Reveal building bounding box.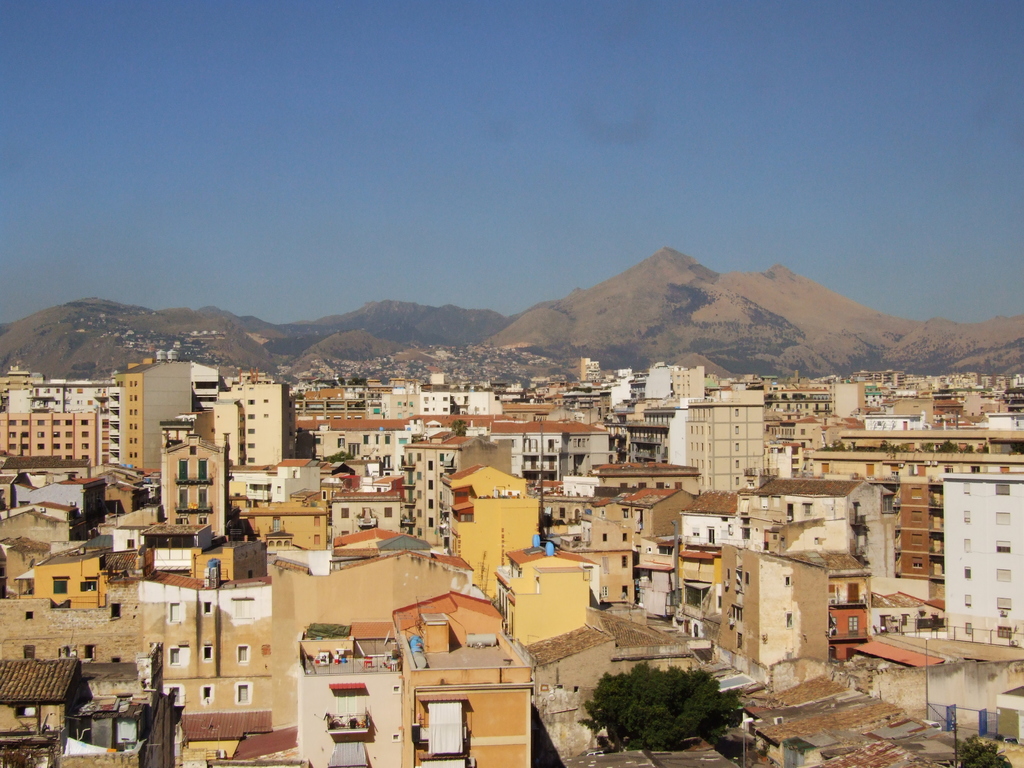
Revealed: bbox(141, 557, 273, 709).
